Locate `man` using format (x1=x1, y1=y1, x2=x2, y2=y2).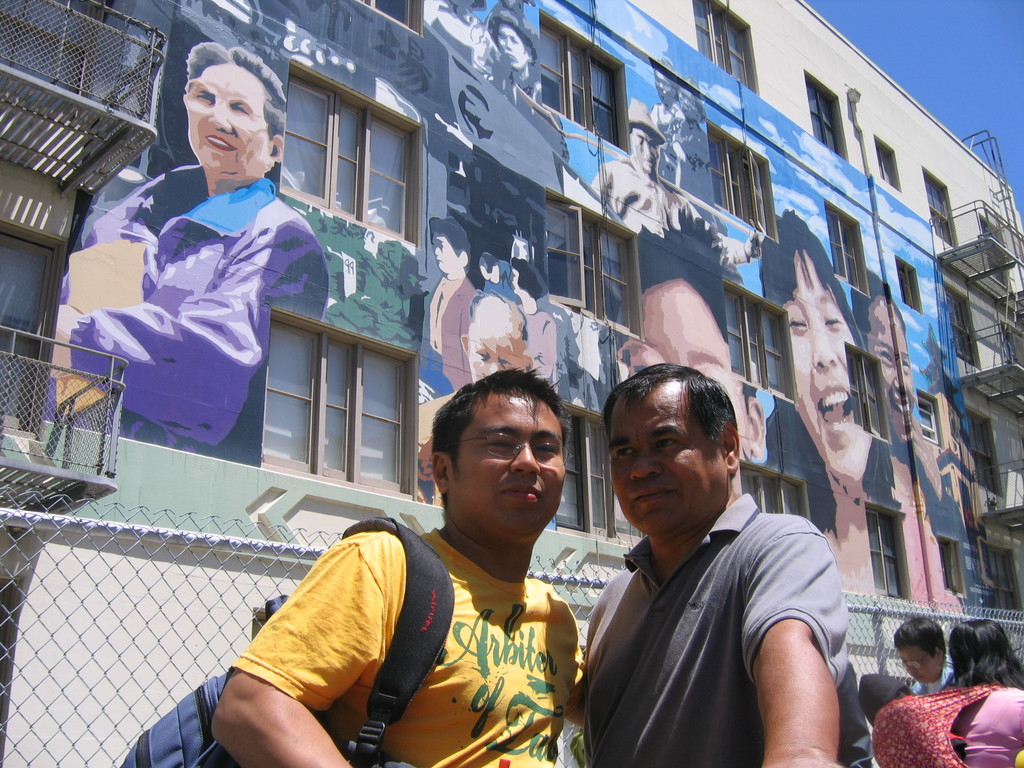
(x1=584, y1=367, x2=876, y2=767).
